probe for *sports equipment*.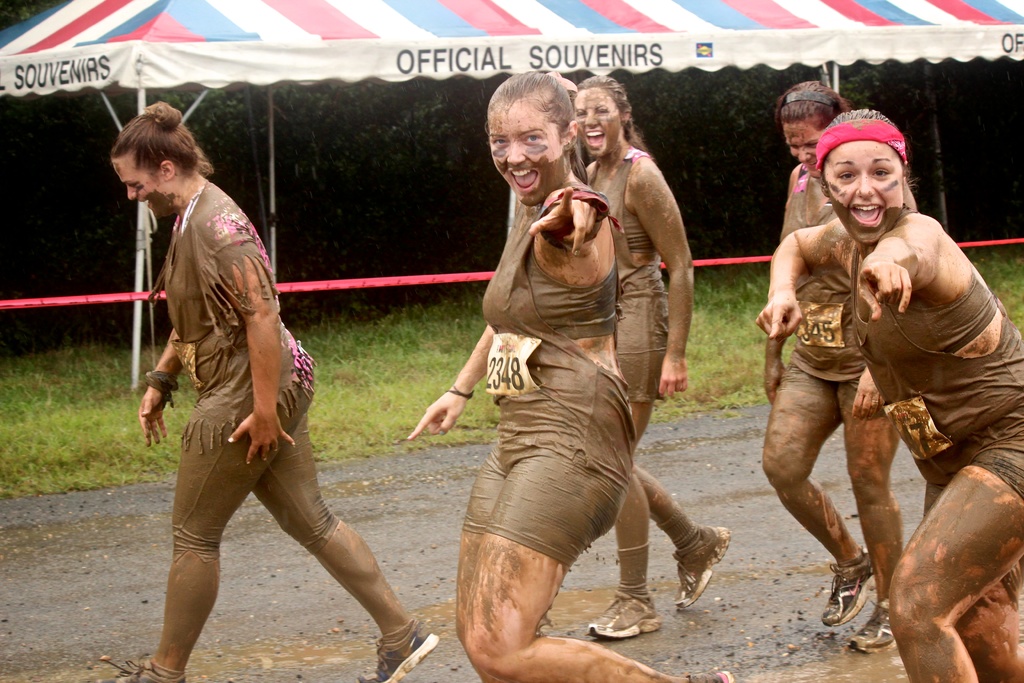
Probe result: select_region(477, 186, 638, 488).
